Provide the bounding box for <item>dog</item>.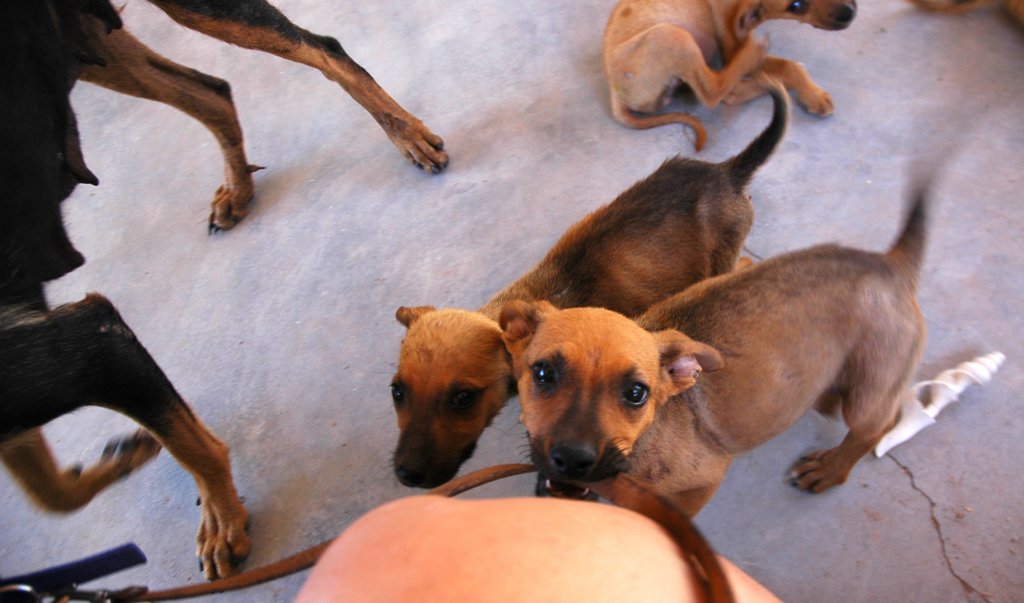
bbox=(0, 0, 447, 579).
